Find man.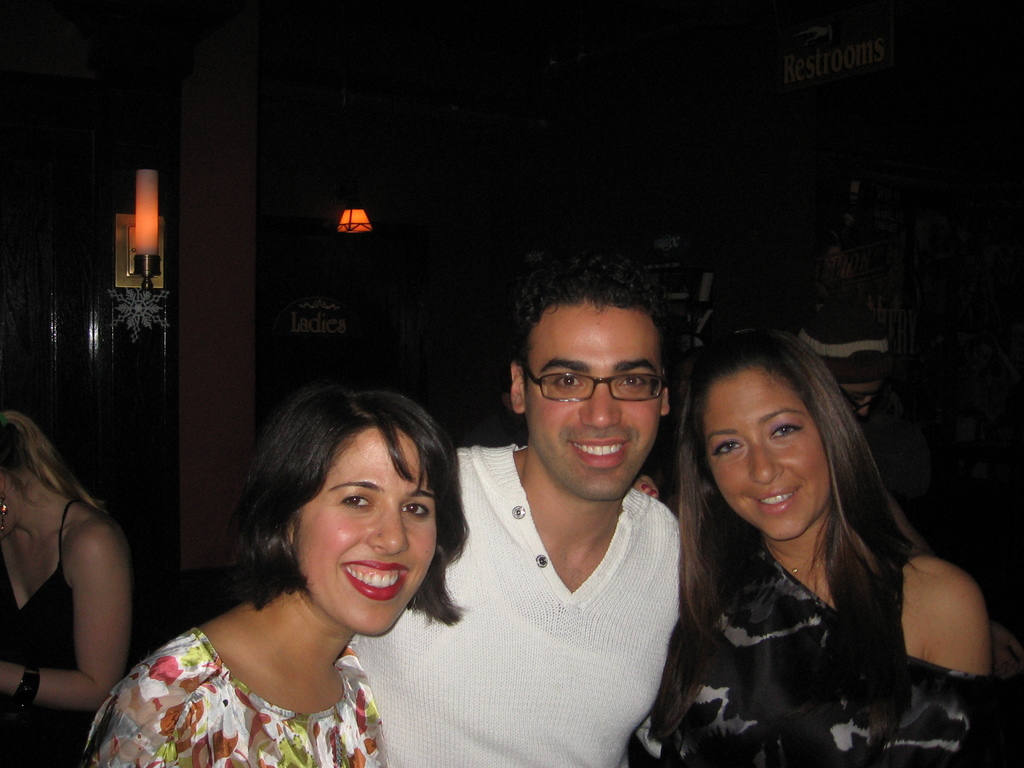
box=[393, 284, 723, 762].
